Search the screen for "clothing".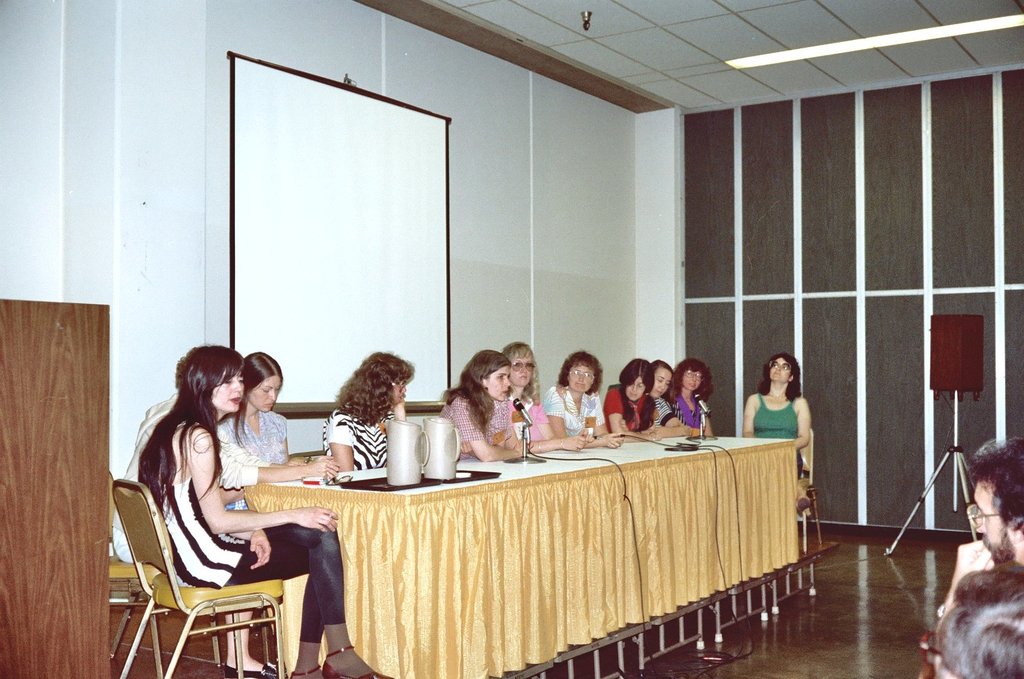
Found at bbox=(505, 389, 551, 439).
